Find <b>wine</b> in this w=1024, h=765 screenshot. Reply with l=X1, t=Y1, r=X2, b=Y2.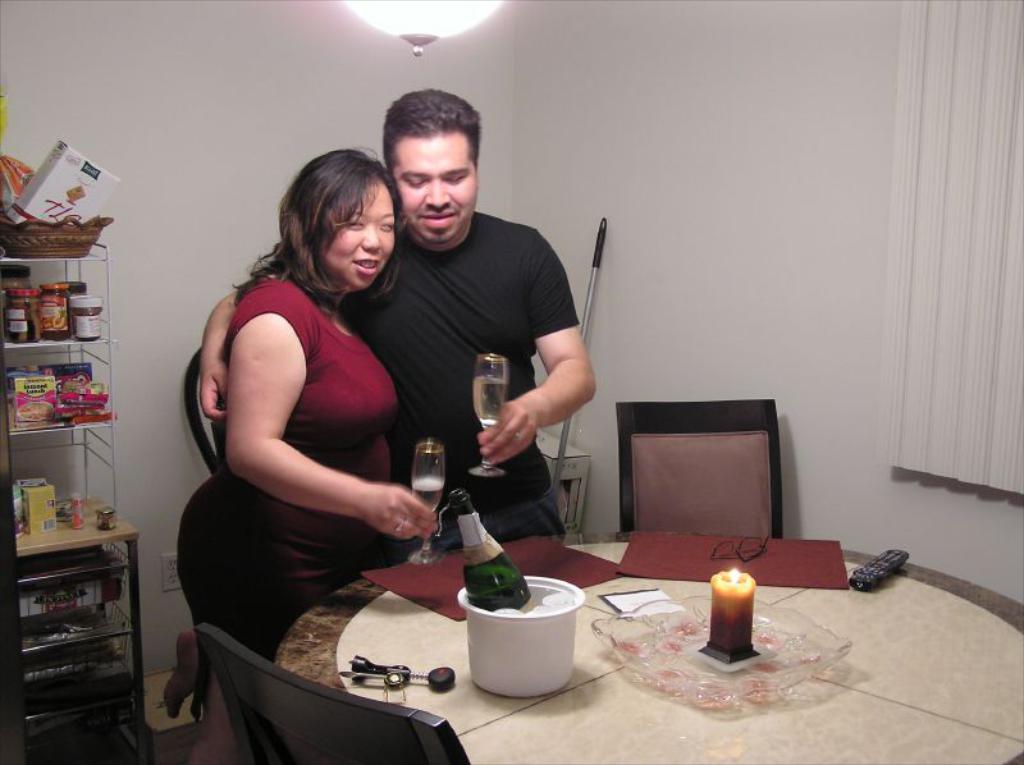
l=412, t=476, r=444, b=513.
